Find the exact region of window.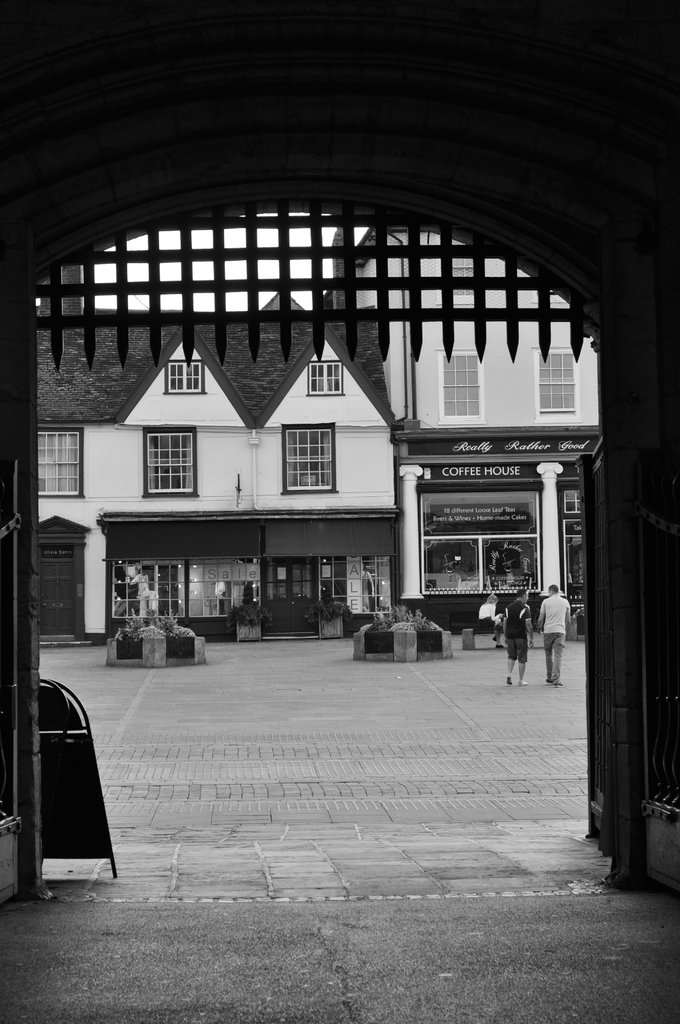
Exact region: left=40, top=426, right=87, bottom=497.
